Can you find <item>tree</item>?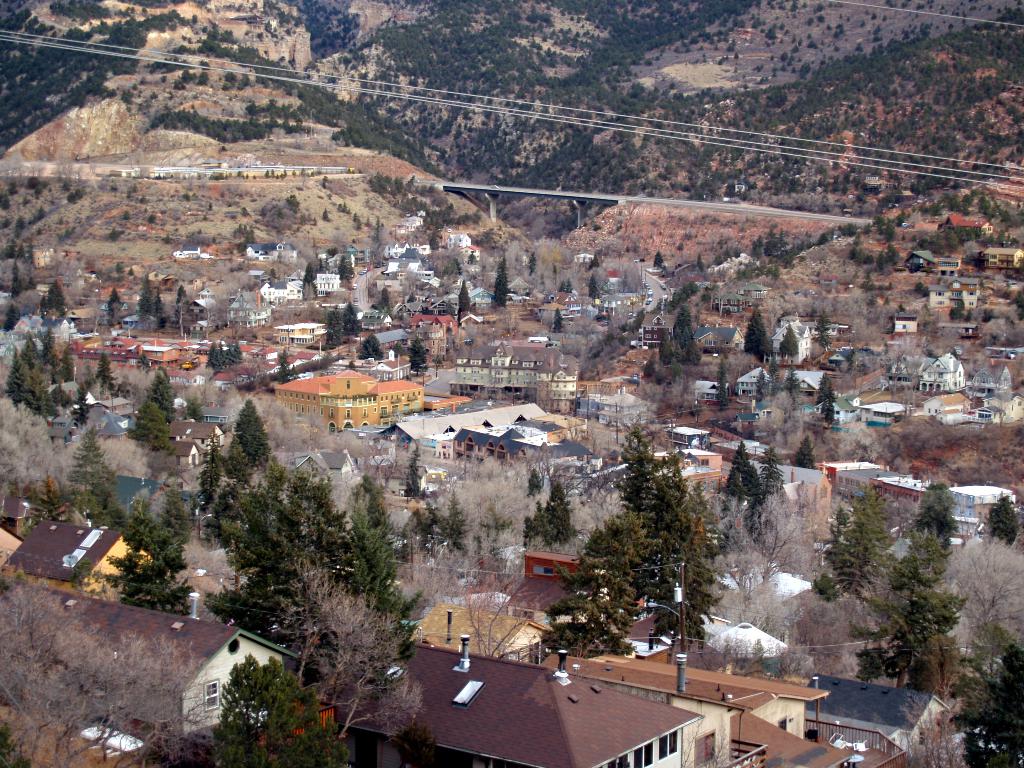
Yes, bounding box: bbox(28, 486, 80, 525).
